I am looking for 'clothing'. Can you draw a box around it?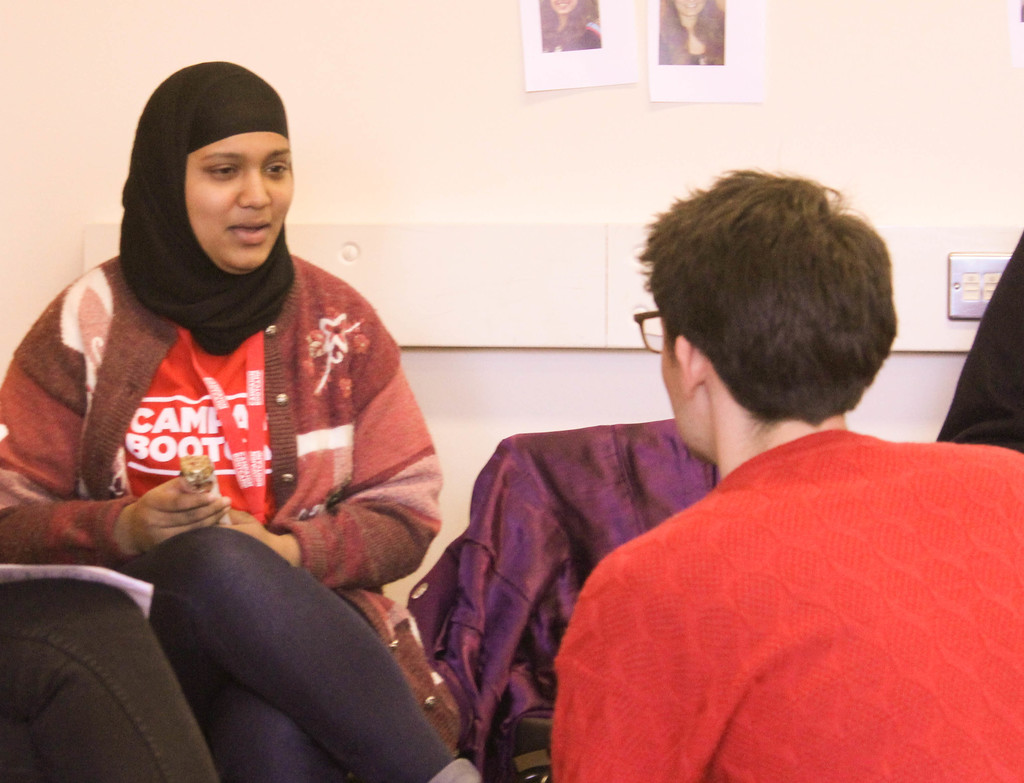
Sure, the bounding box is {"x1": 551, "y1": 428, "x2": 1023, "y2": 782}.
